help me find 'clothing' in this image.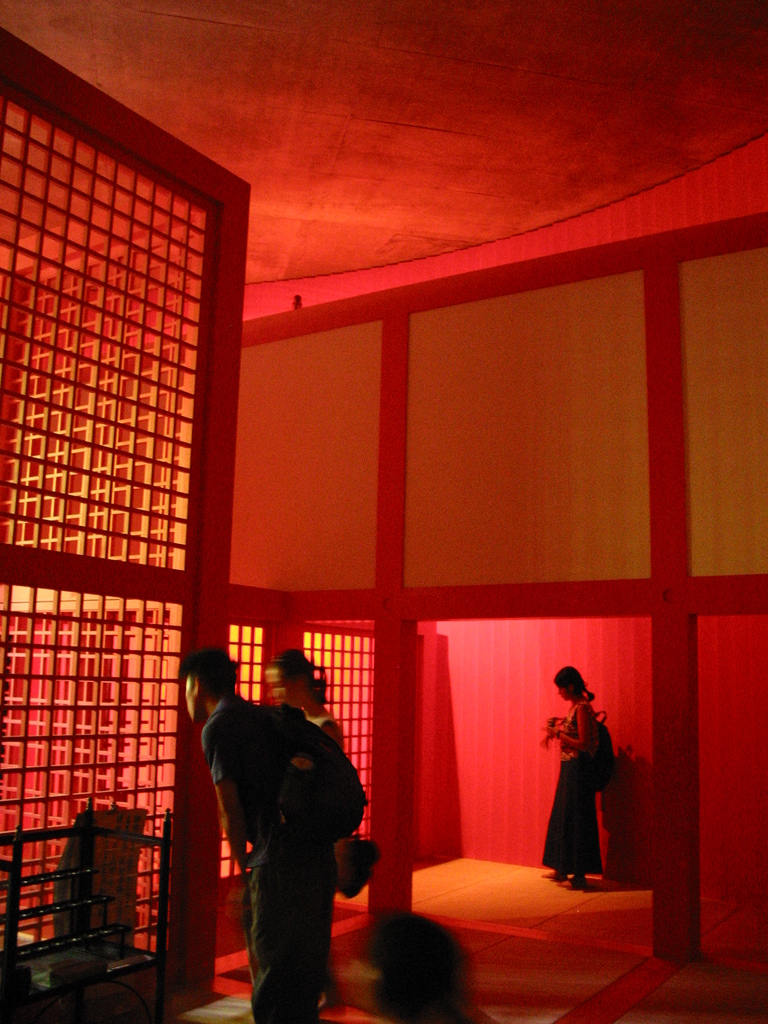
Found it: bbox=(310, 715, 344, 753).
